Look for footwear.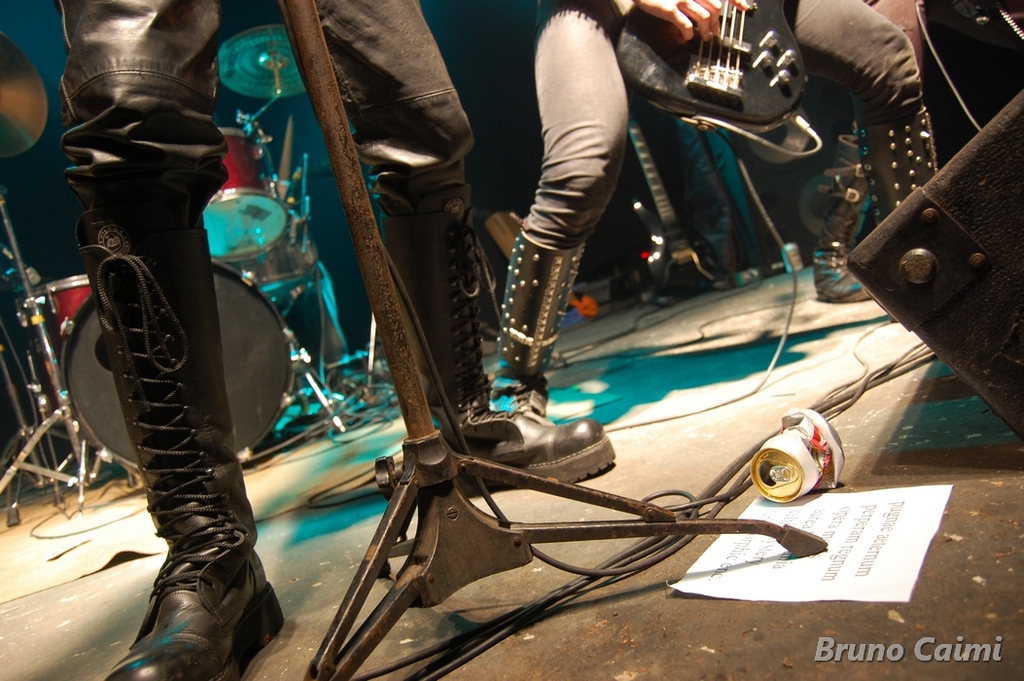
Found: box(857, 104, 939, 222).
